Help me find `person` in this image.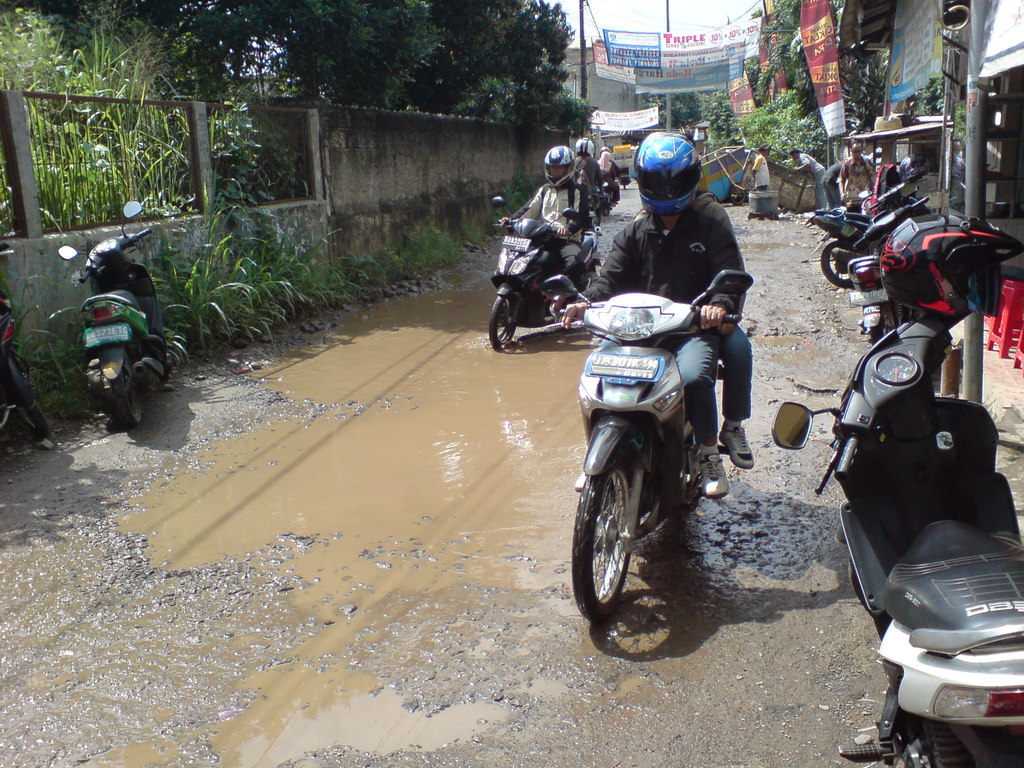
Found it: (left=751, top=140, right=775, bottom=197).
